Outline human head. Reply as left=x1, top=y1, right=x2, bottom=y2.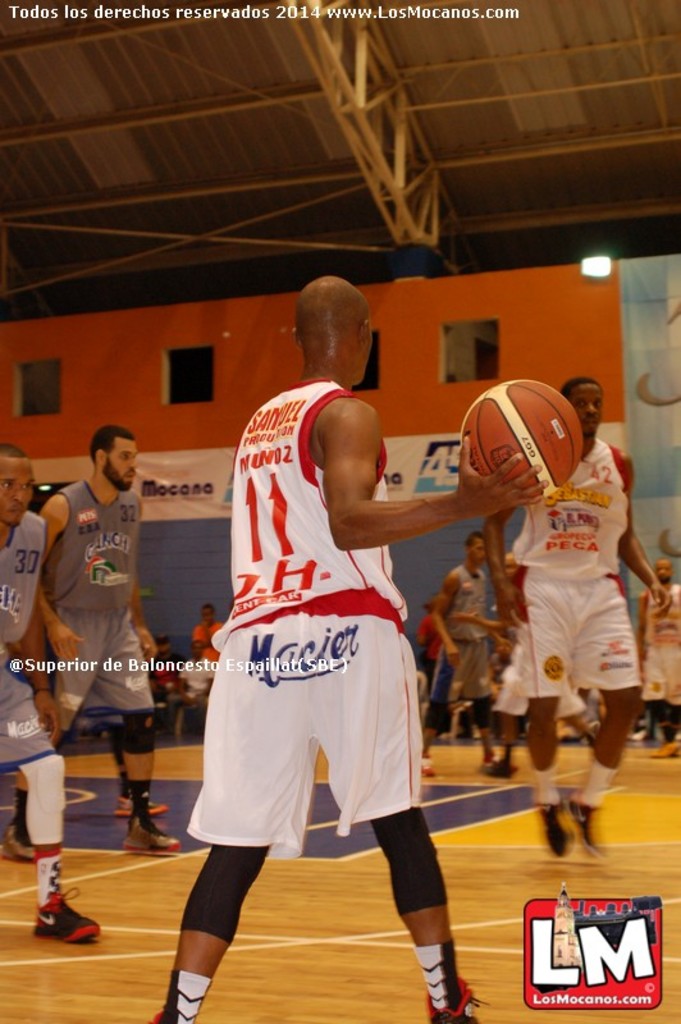
left=0, top=438, right=37, bottom=526.
